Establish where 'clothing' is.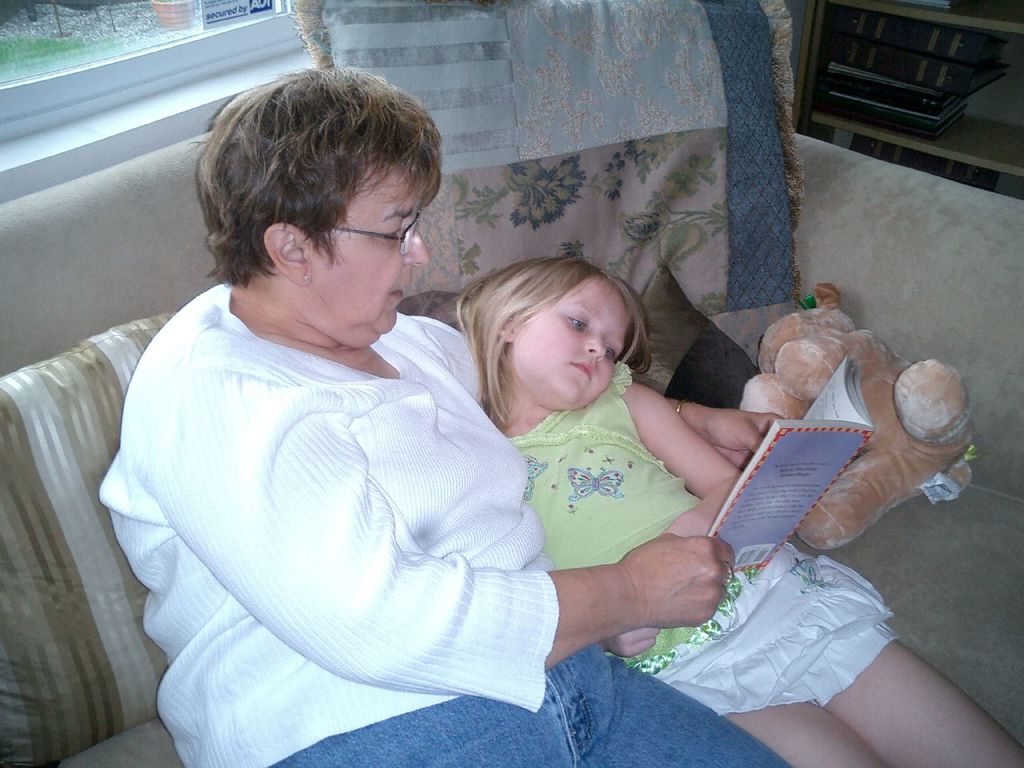
Established at locate(506, 358, 895, 719).
